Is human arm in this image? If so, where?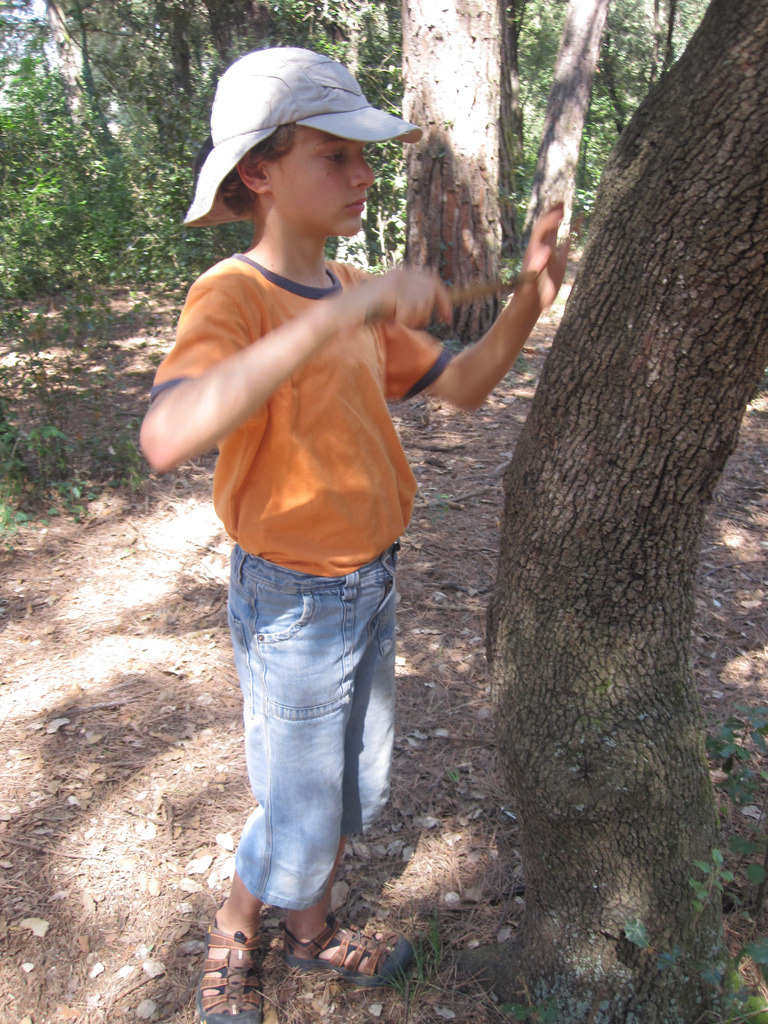
Yes, at select_region(132, 253, 421, 482).
